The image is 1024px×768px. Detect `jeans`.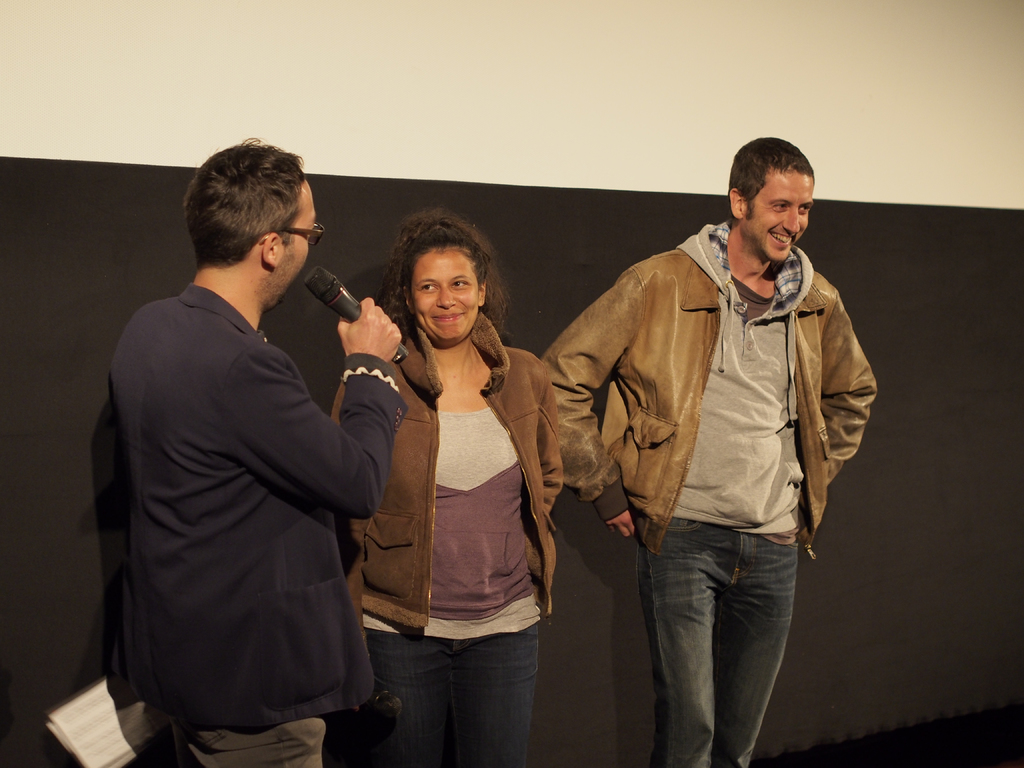
Detection: locate(358, 626, 543, 767).
